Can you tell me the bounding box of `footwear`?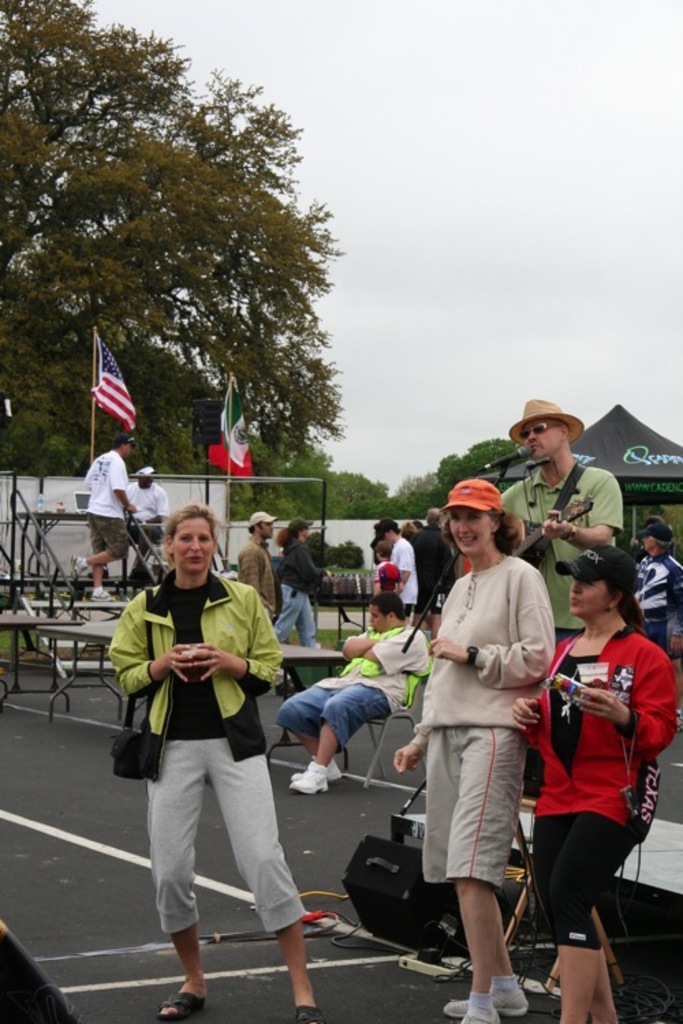
296 1005 326 1023.
